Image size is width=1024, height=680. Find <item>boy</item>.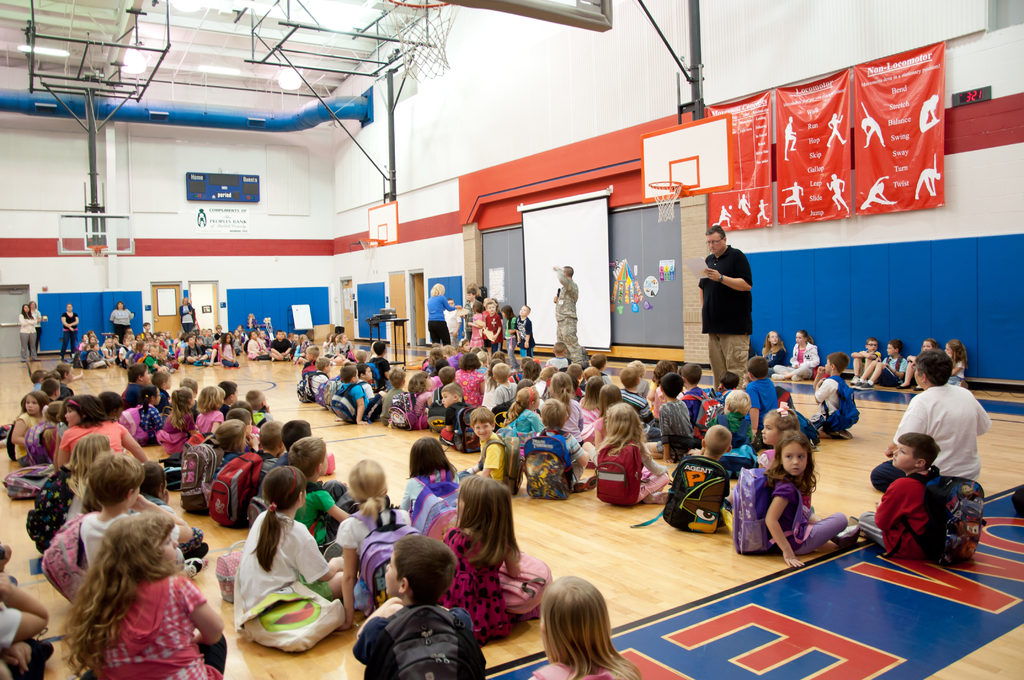
[left=483, top=301, right=502, bottom=362].
